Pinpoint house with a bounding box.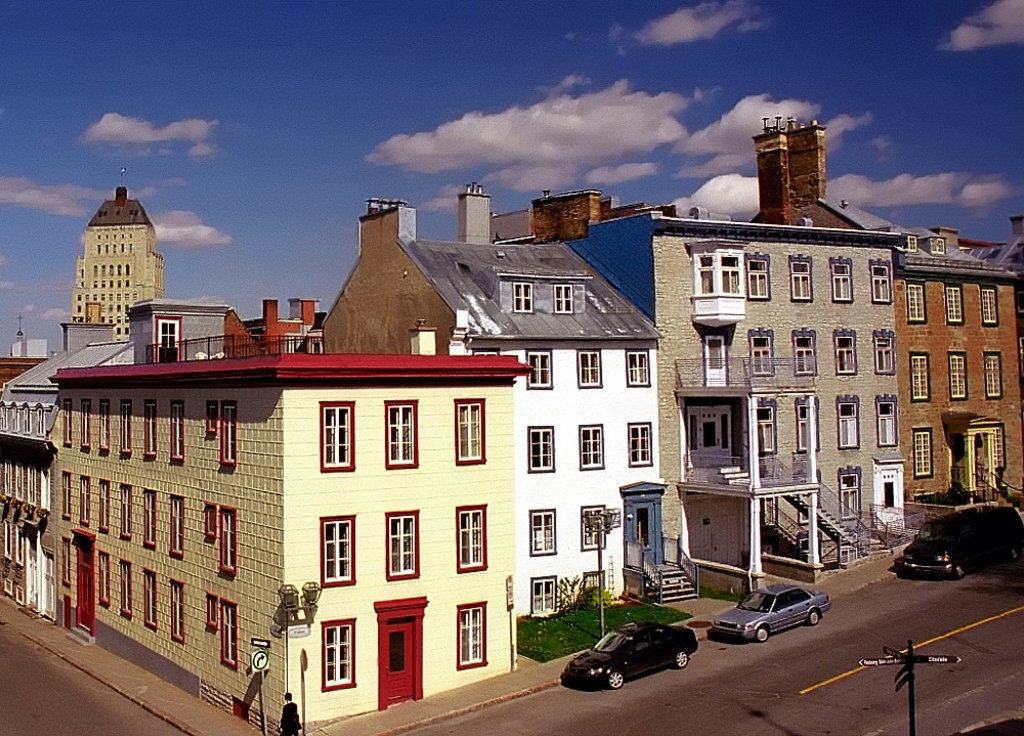
select_region(740, 106, 1023, 523).
